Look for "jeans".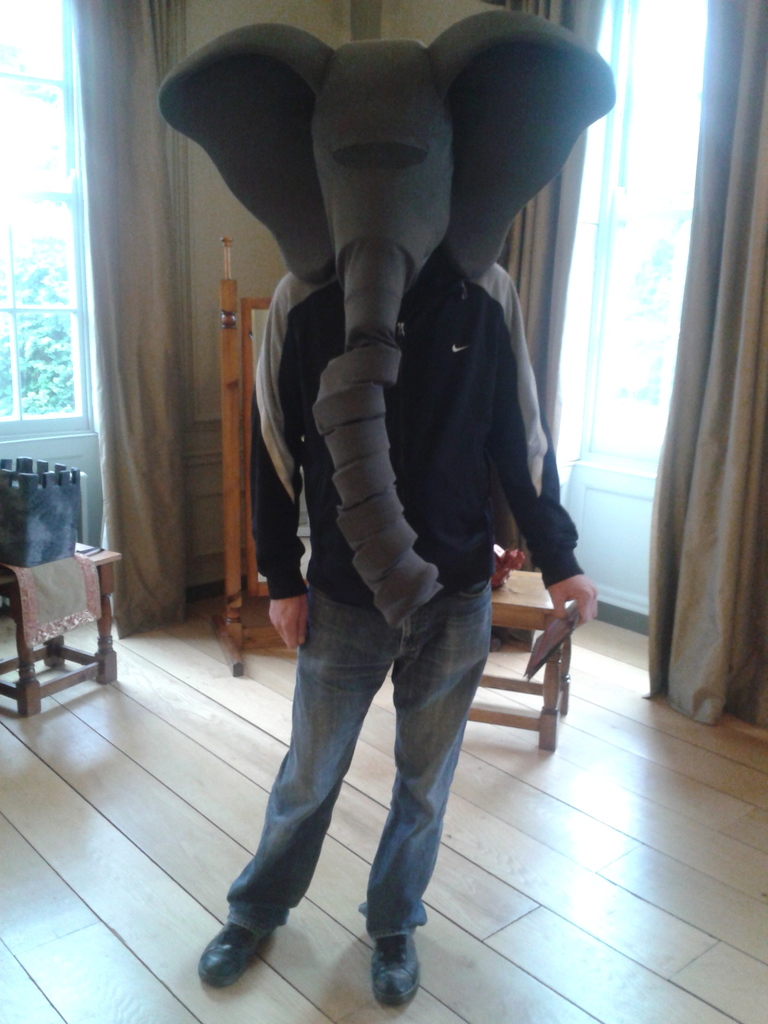
Found: {"x1": 209, "y1": 550, "x2": 511, "y2": 980}.
